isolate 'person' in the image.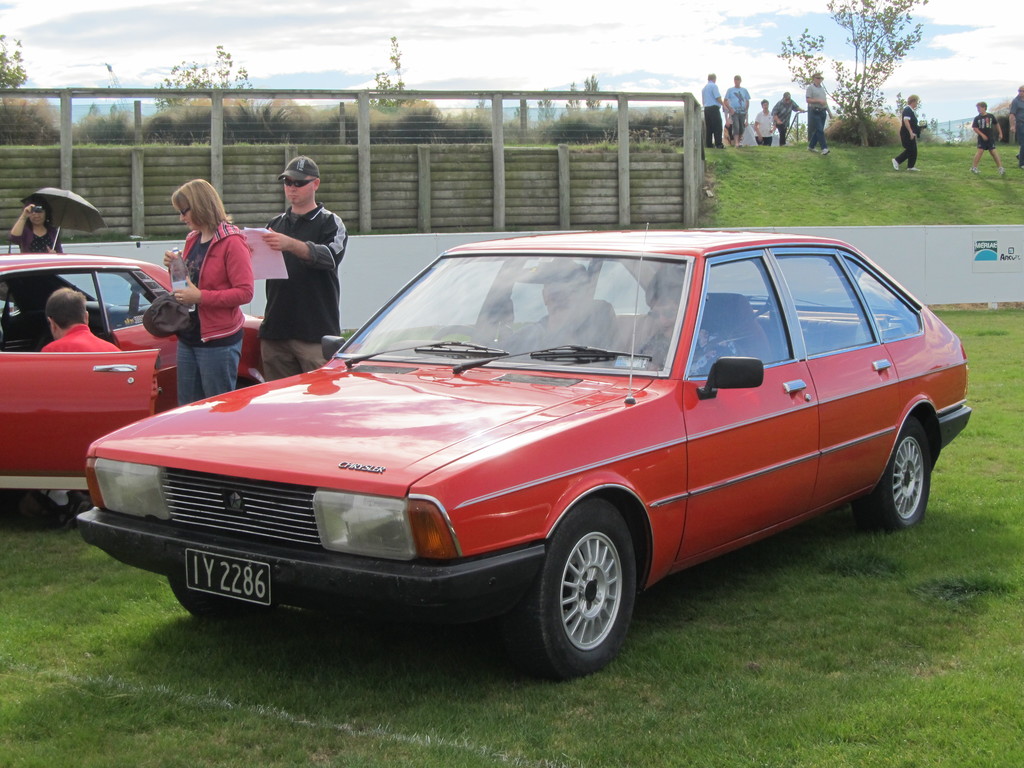
Isolated region: crop(893, 99, 920, 171).
